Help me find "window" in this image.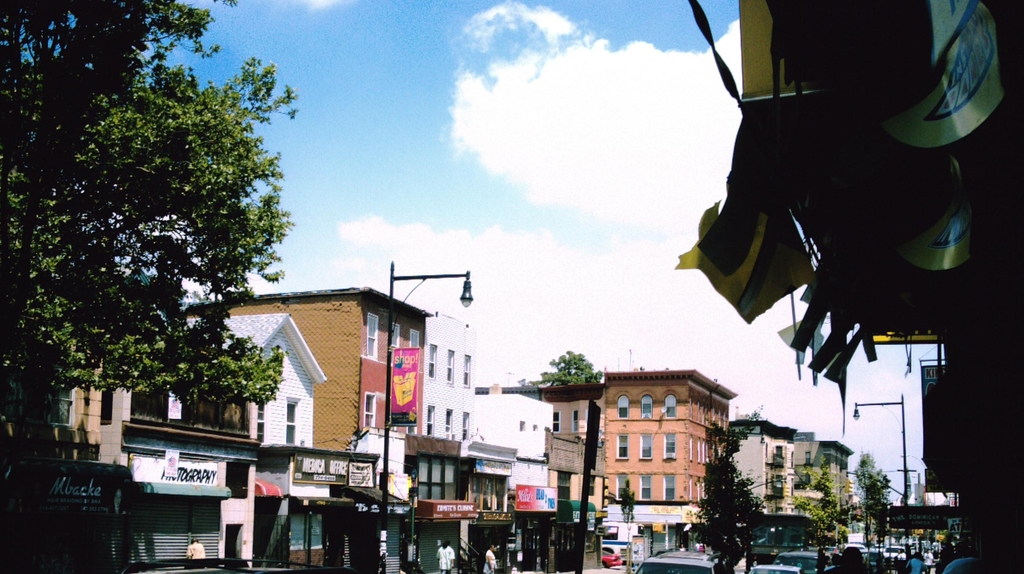
Found it: box=[225, 525, 248, 567].
